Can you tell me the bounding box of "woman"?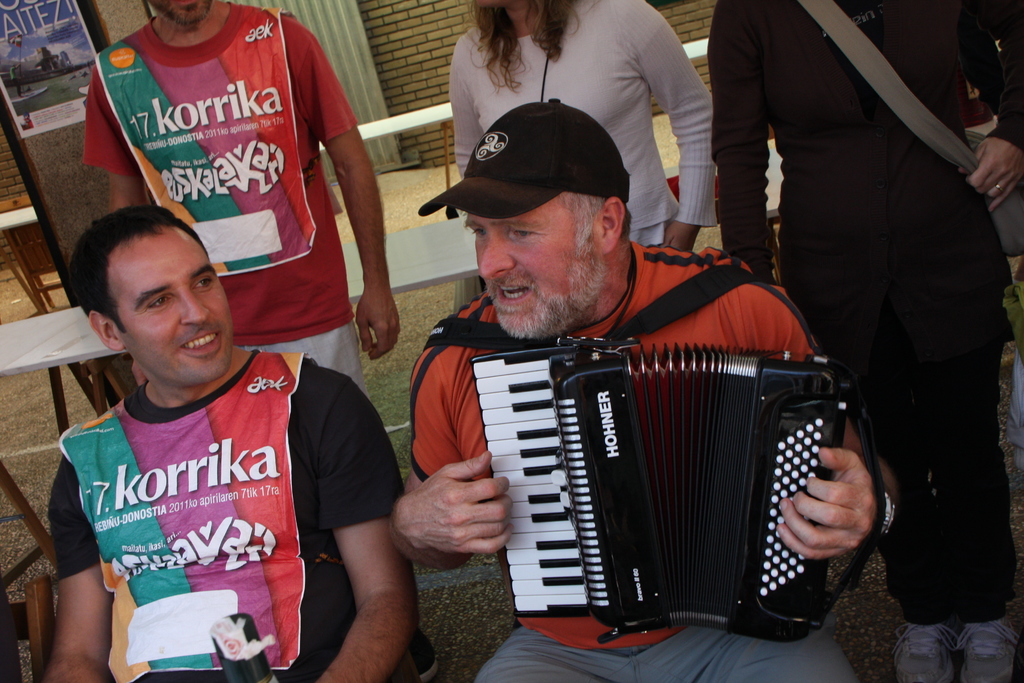
[446,0,719,254].
